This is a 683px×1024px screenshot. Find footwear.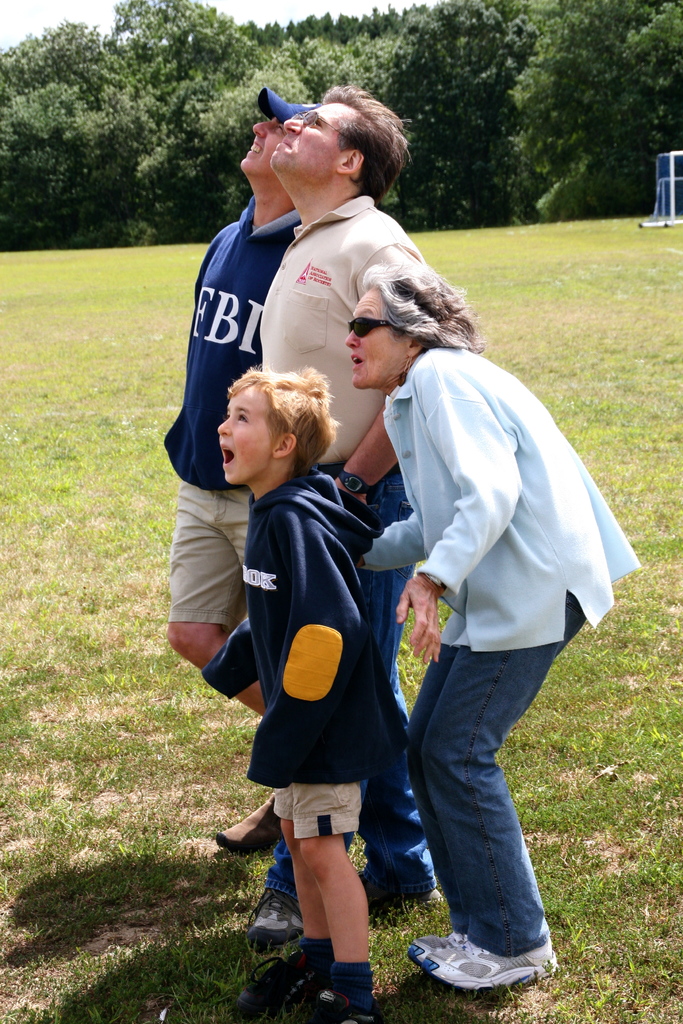
Bounding box: bbox=[239, 889, 304, 954].
